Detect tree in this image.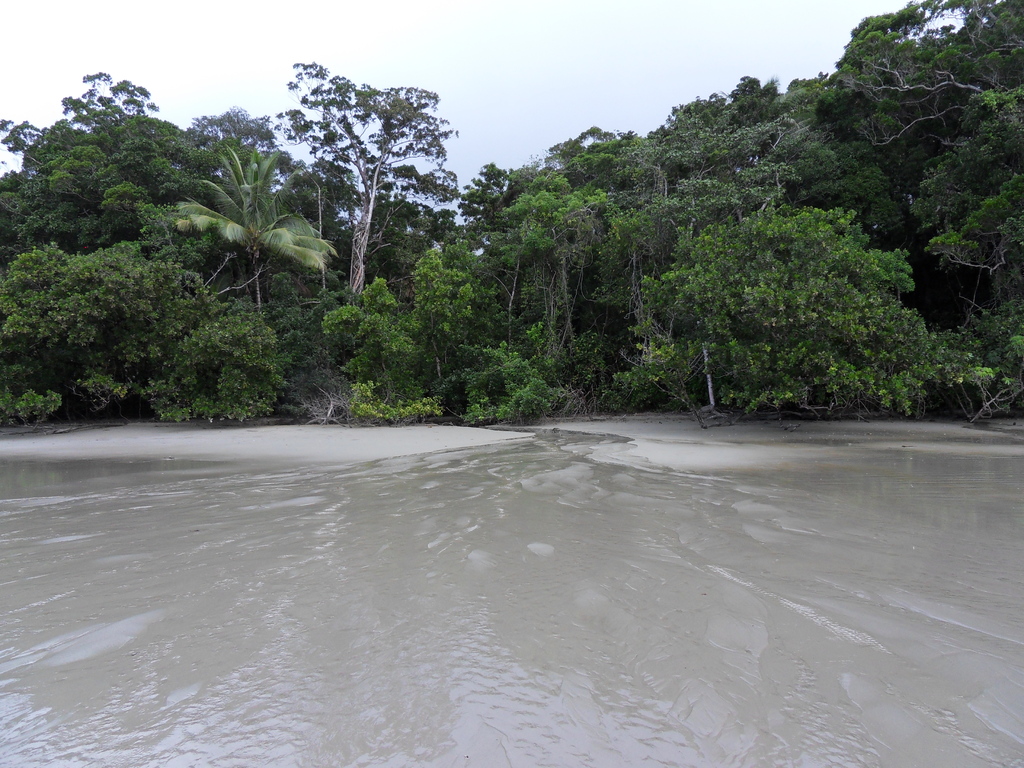
Detection: 273,54,458,325.
